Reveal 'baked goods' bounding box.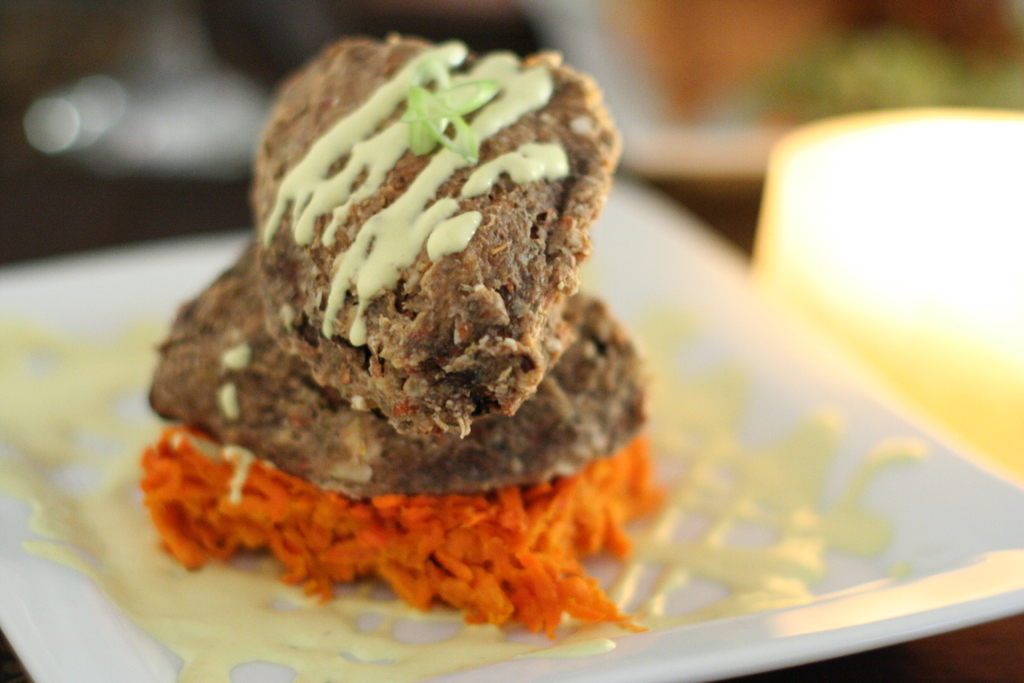
Revealed: 147/234/649/500.
